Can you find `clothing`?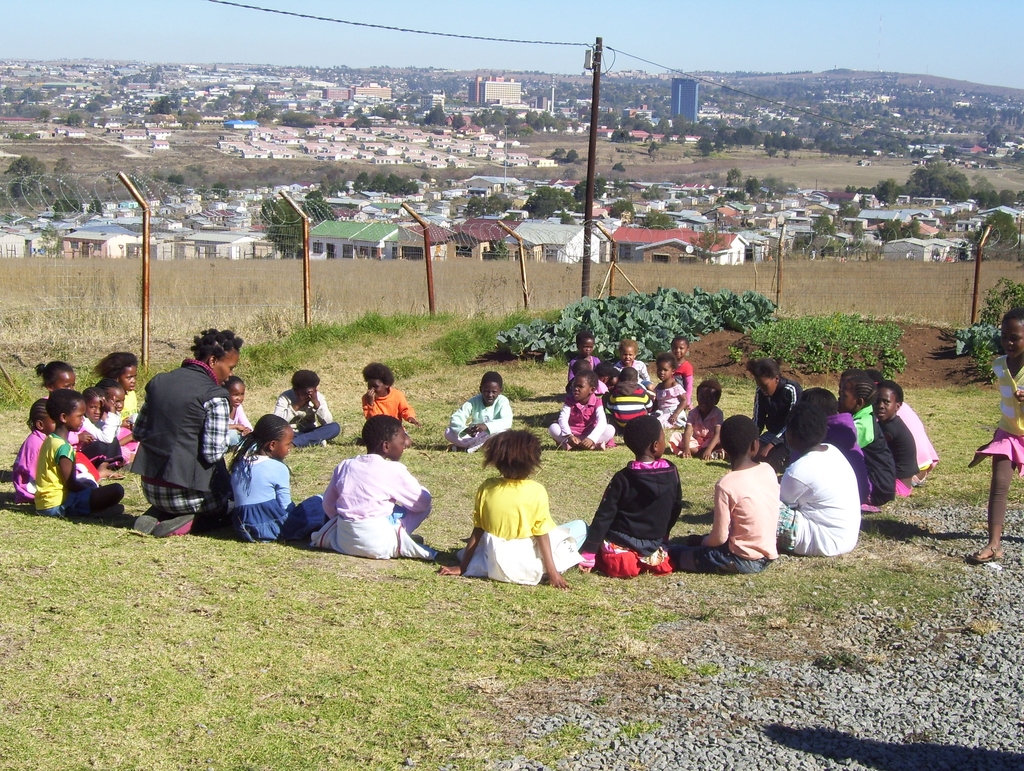
Yes, bounding box: left=15, top=429, right=43, bottom=505.
